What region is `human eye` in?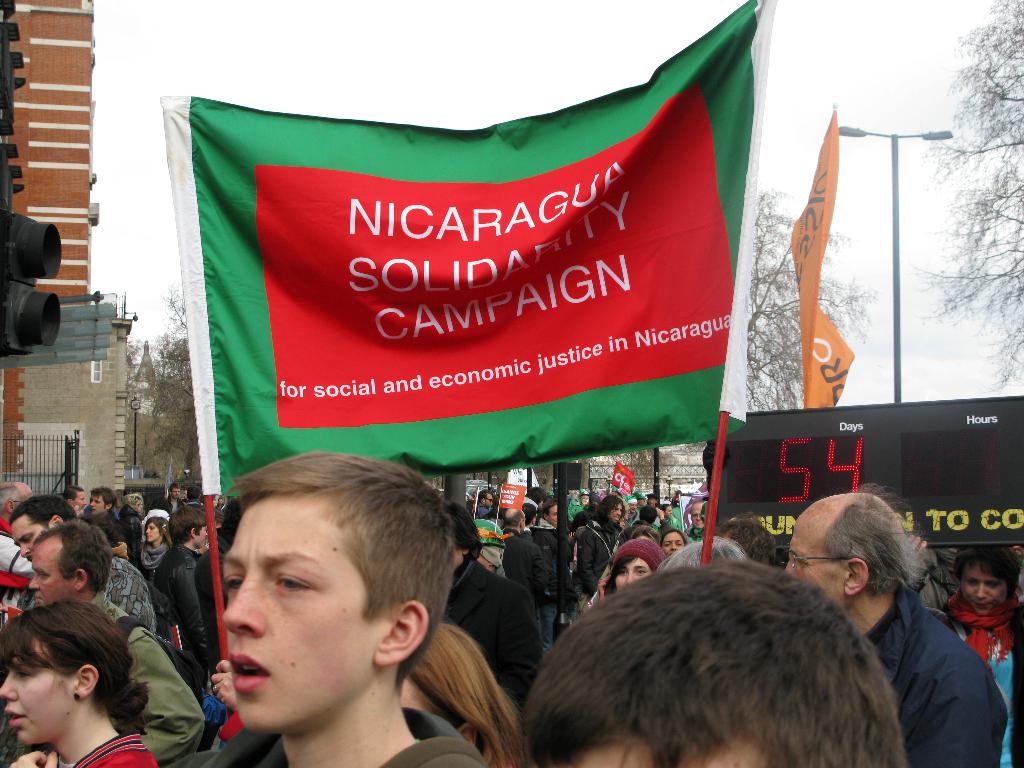
left=275, top=564, right=314, bottom=598.
